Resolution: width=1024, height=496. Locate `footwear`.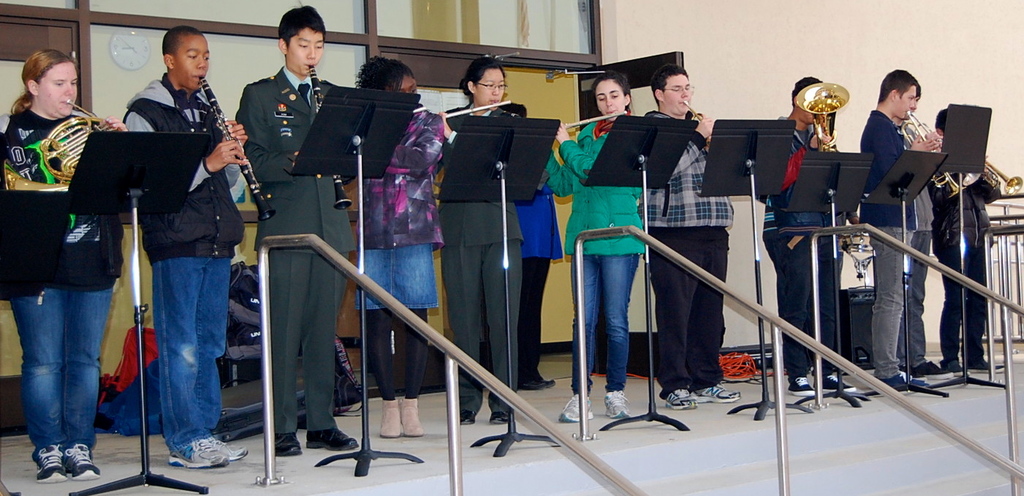
(x1=664, y1=389, x2=697, y2=411).
